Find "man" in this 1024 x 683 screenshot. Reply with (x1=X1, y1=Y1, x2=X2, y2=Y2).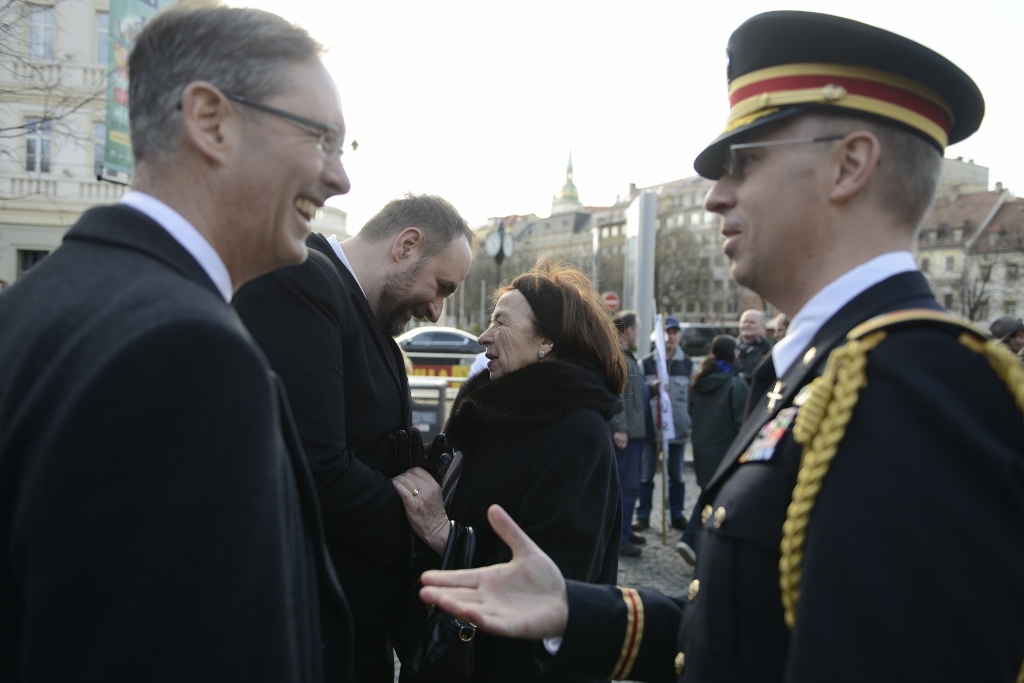
(x1=731, y1=304, x2=779, y2=383).
